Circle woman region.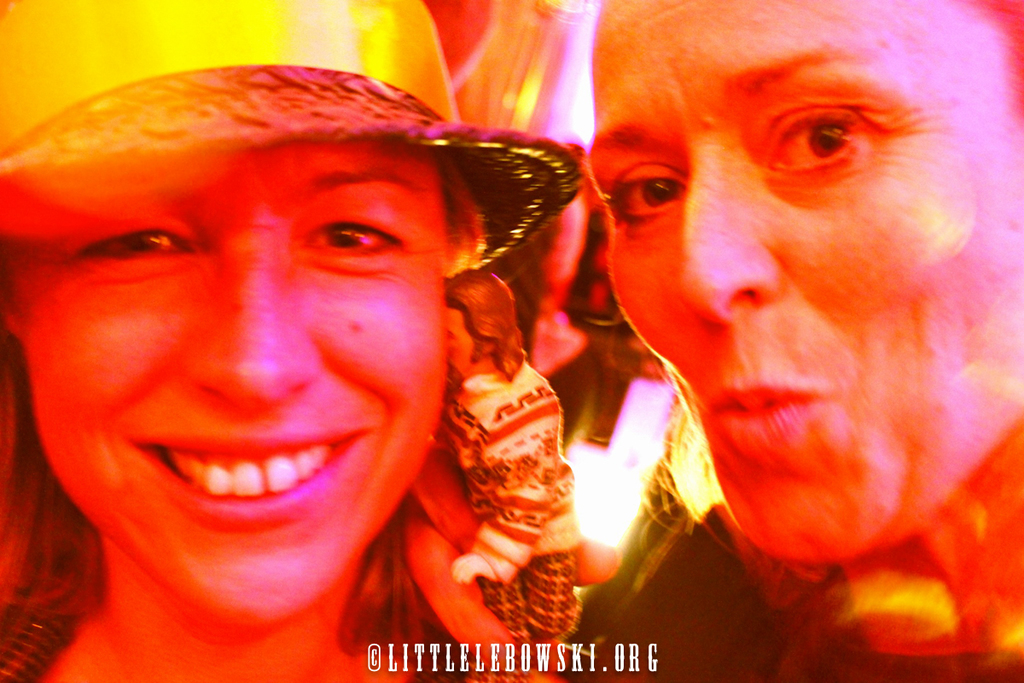
Region: bbox(570, 1, 1023, 680).
